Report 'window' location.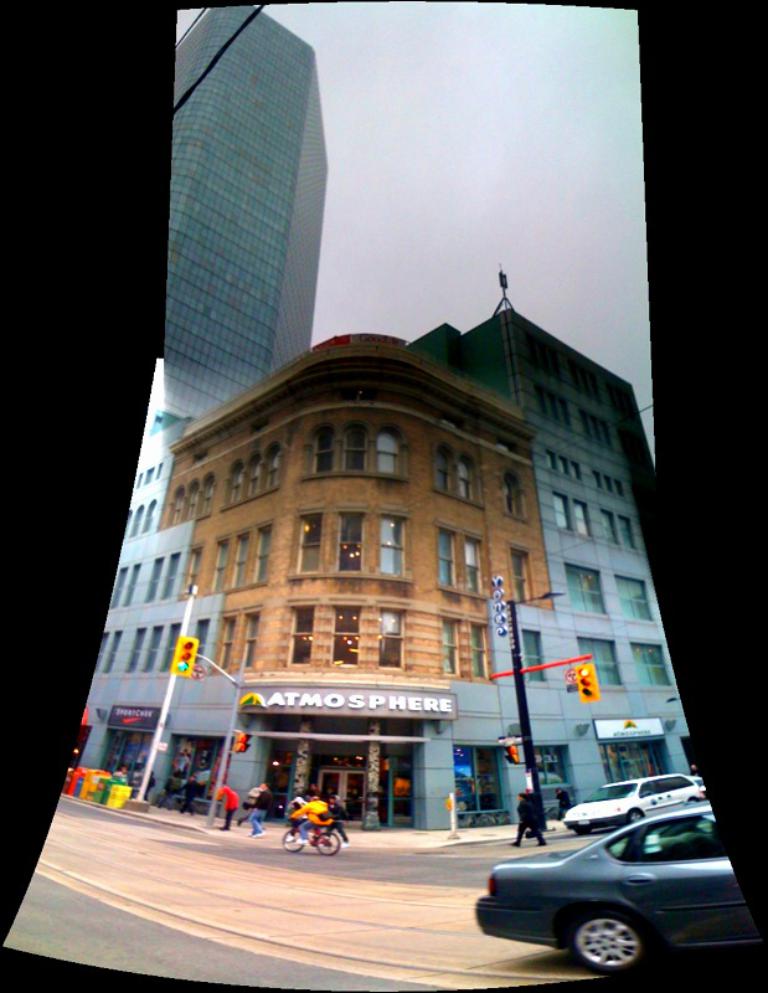
Report: [376, 606, 407, 672].
